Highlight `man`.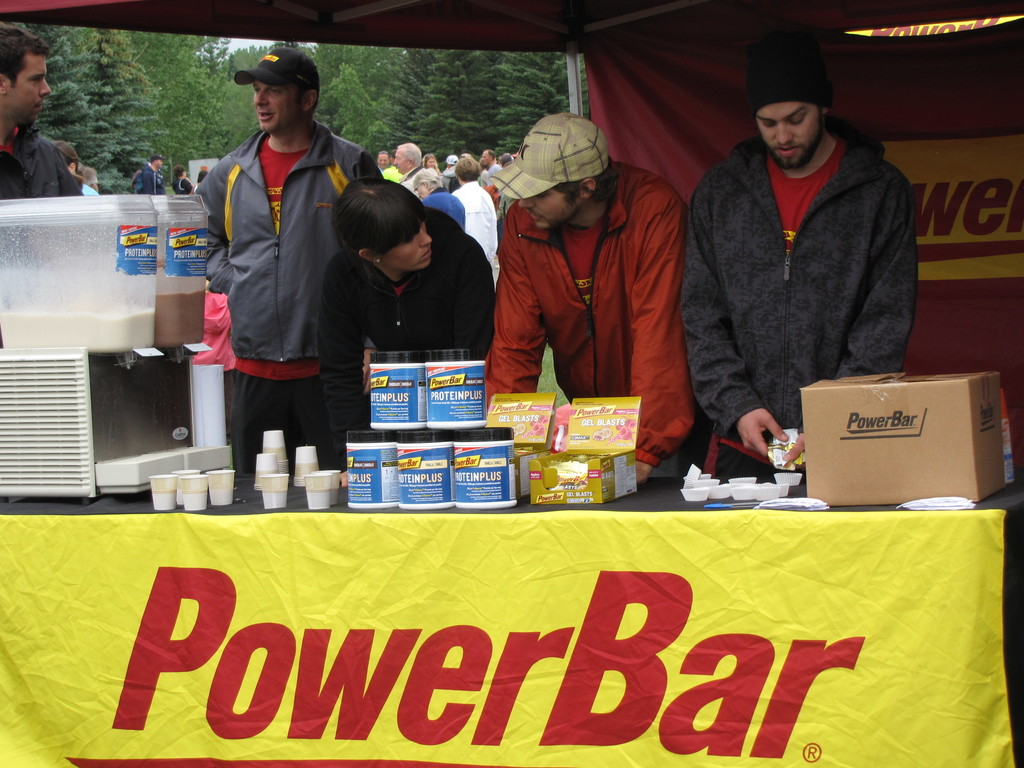
Highlighted region: [x1=410, y1=167, x2=475, y2=233].
